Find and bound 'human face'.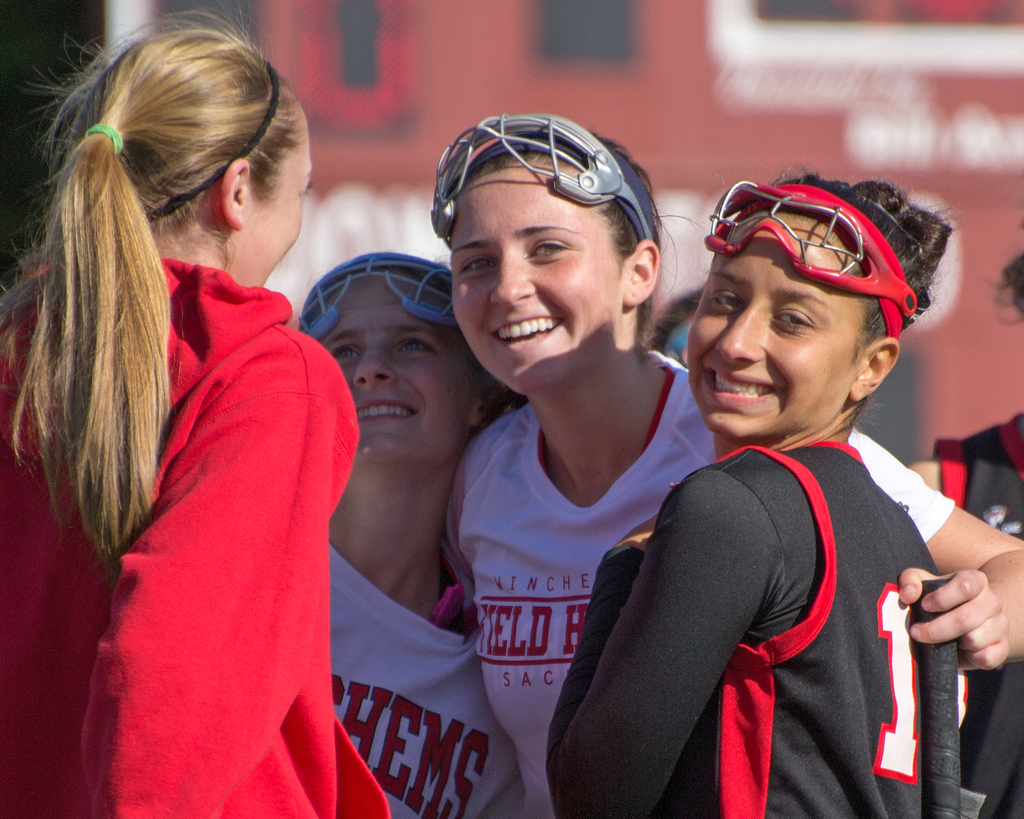
Bound: left=239, top=118, right=311, bottom=286.
